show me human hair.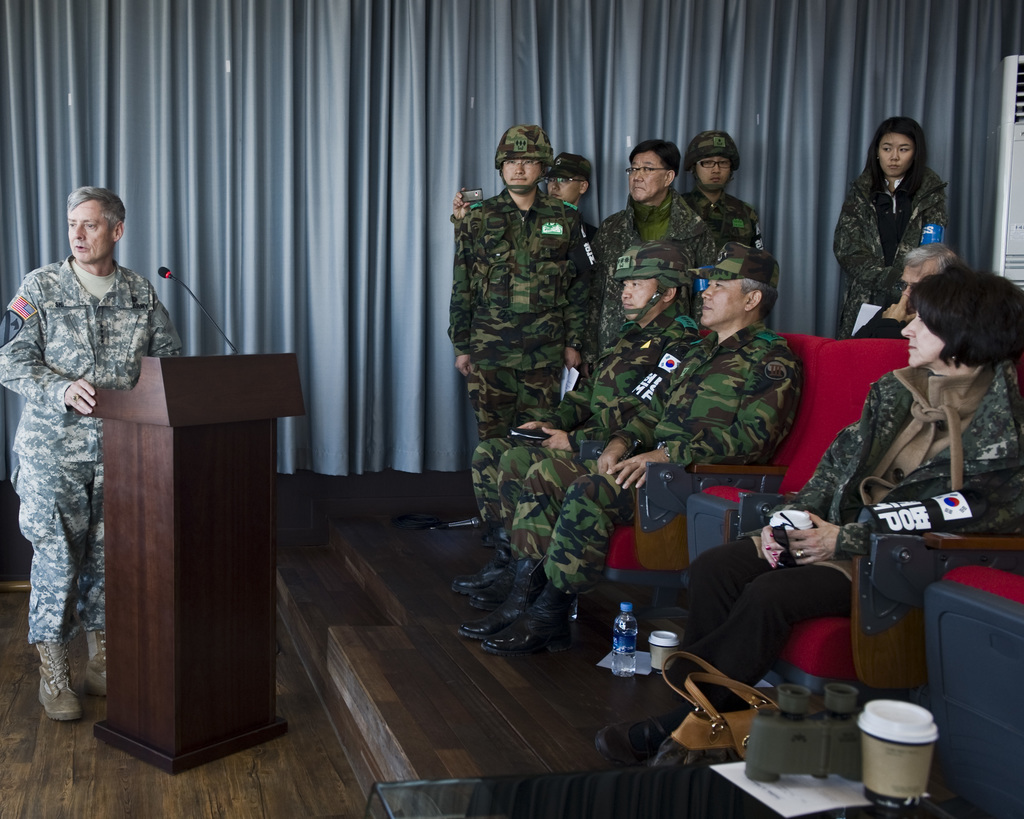
human hair is here: pyautogui.locateOnScreen(902, 243, 963, 277).
